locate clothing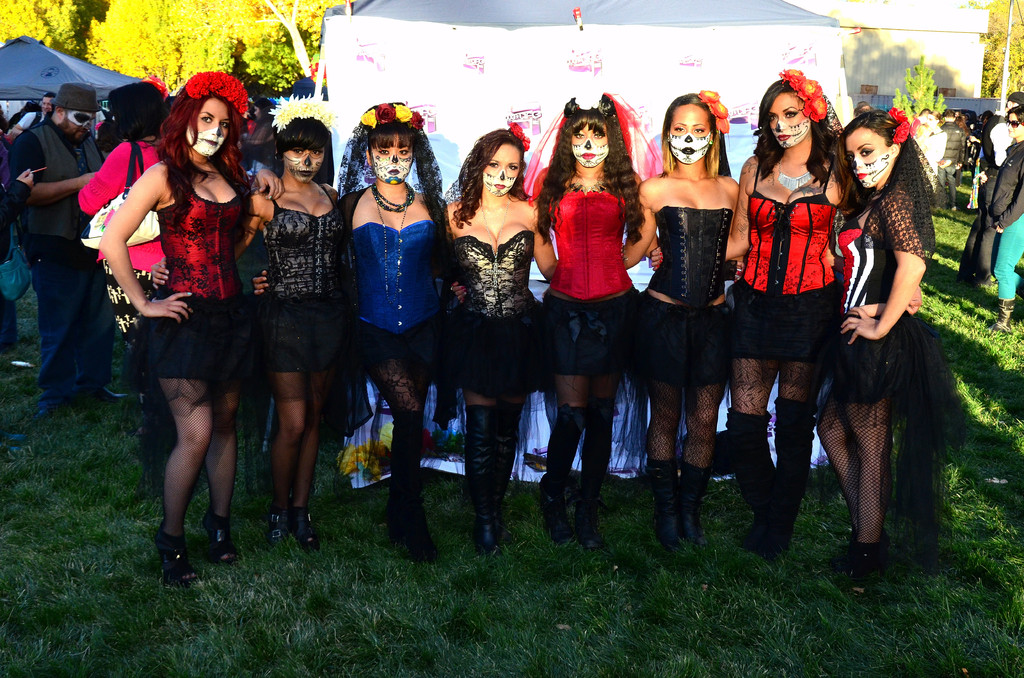
<region>74, 138, 164, 352</region>
